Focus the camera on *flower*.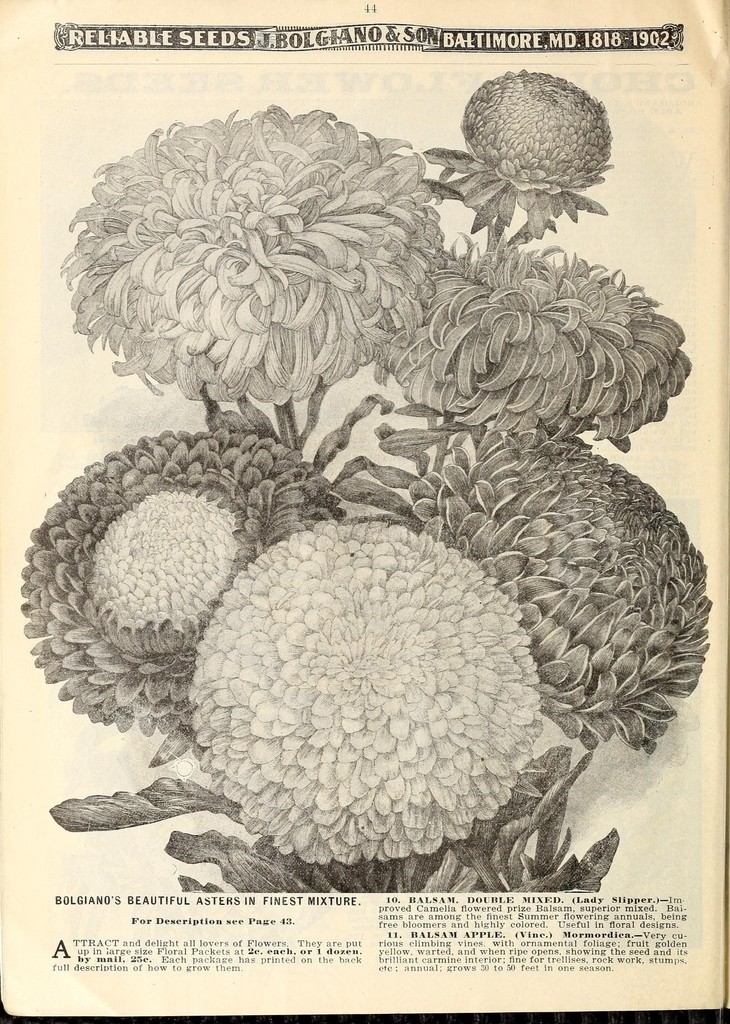
Focus region: <bbox>65, 95, 457, 410</bbox>.
